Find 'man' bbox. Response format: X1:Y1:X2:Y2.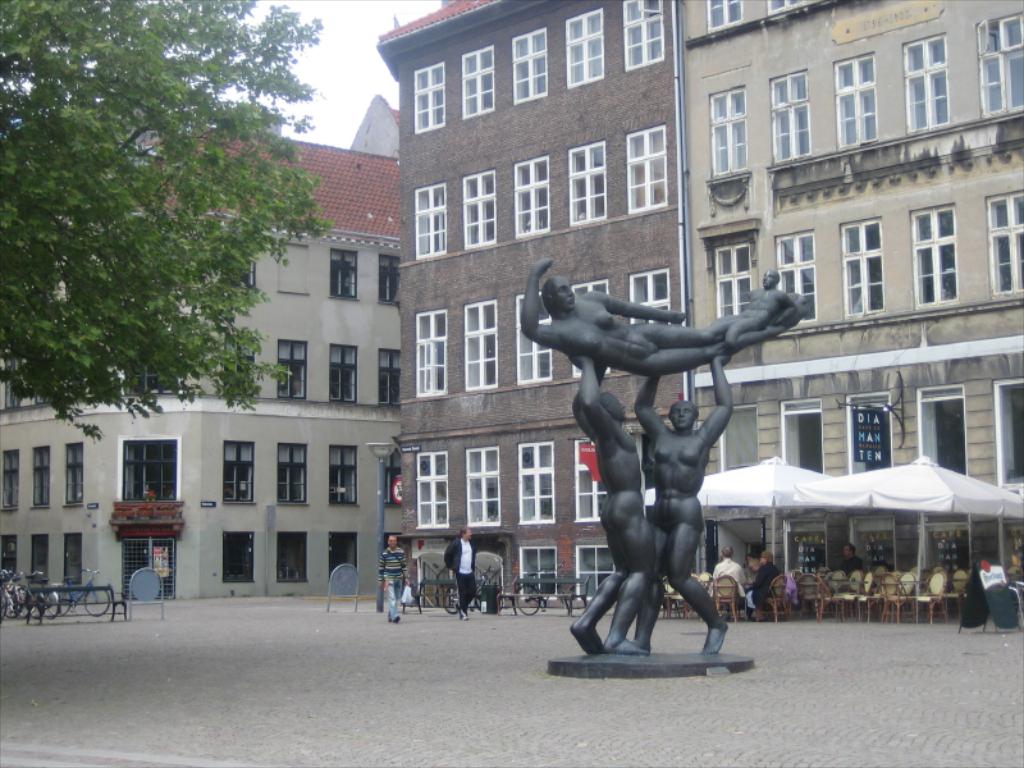
443:527:477:618.
